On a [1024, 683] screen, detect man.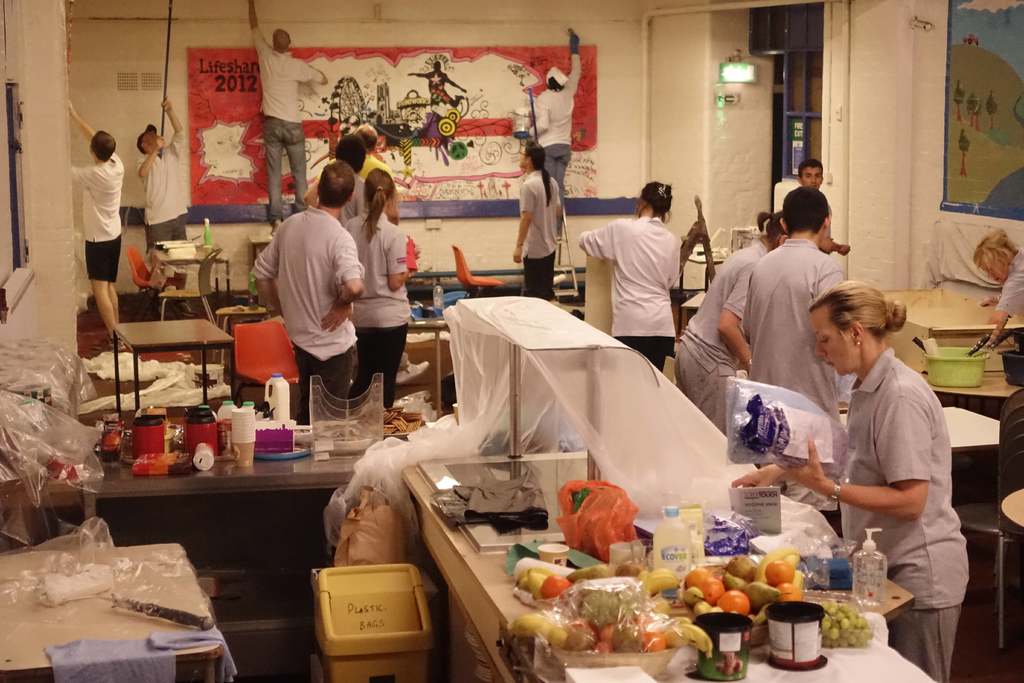
locate(336, 133, 369, 233).
